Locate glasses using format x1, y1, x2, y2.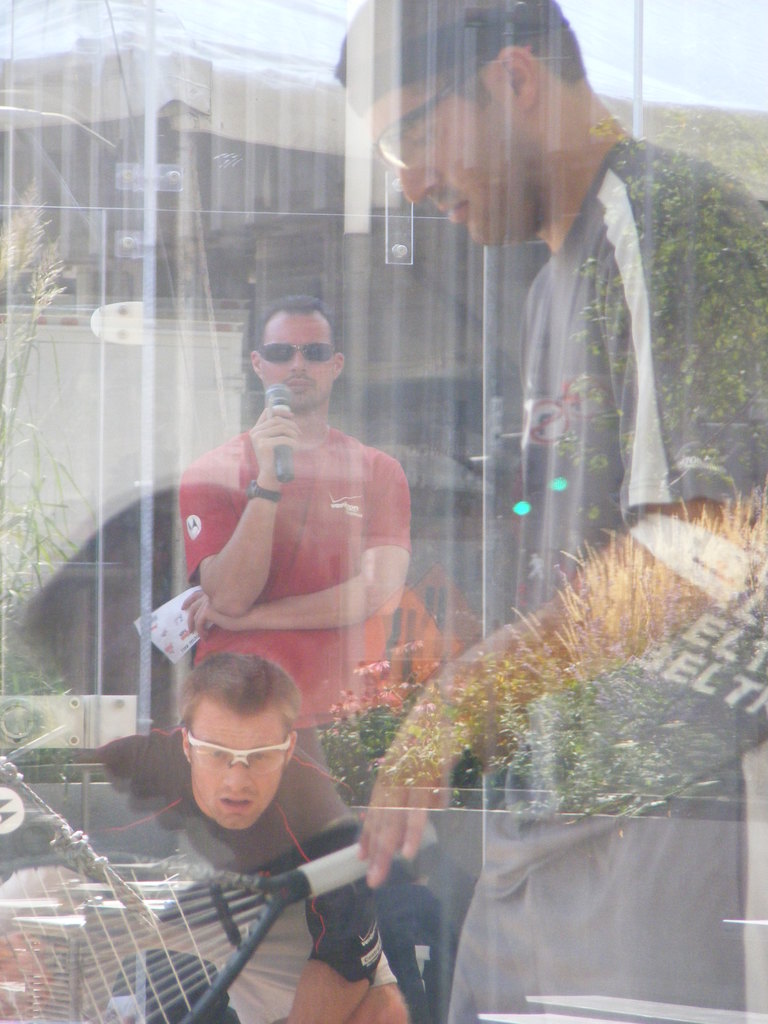
252, 342, 344, 364.
